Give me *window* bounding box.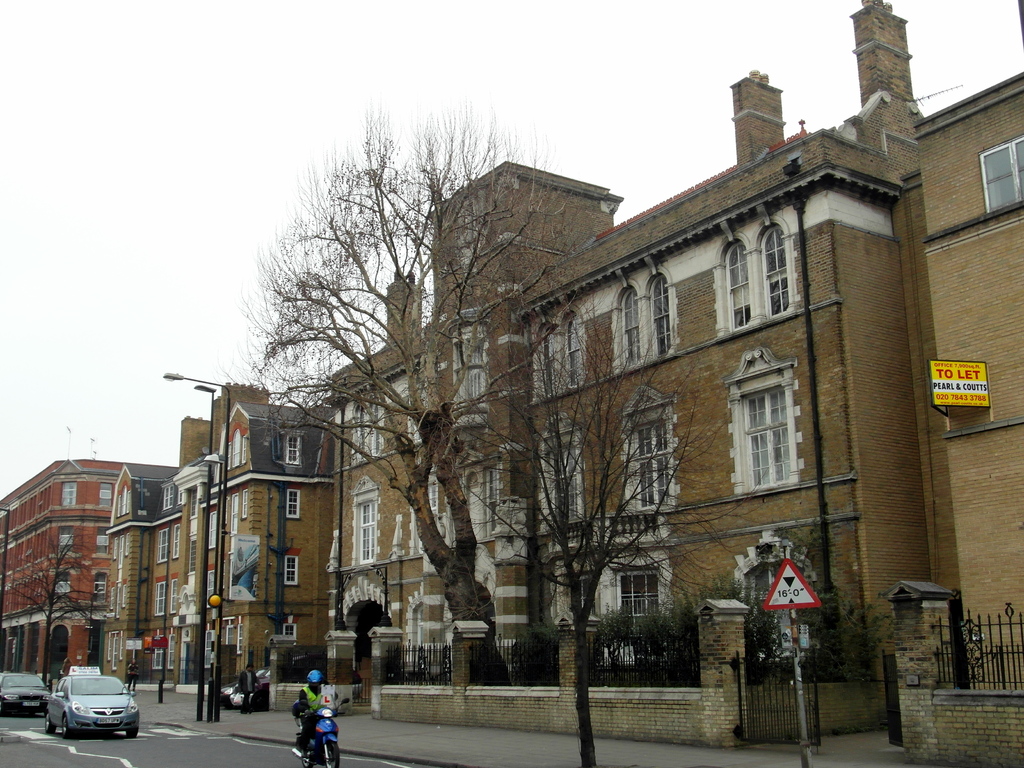
[left=730, top=533, right=817, bottom=638].
